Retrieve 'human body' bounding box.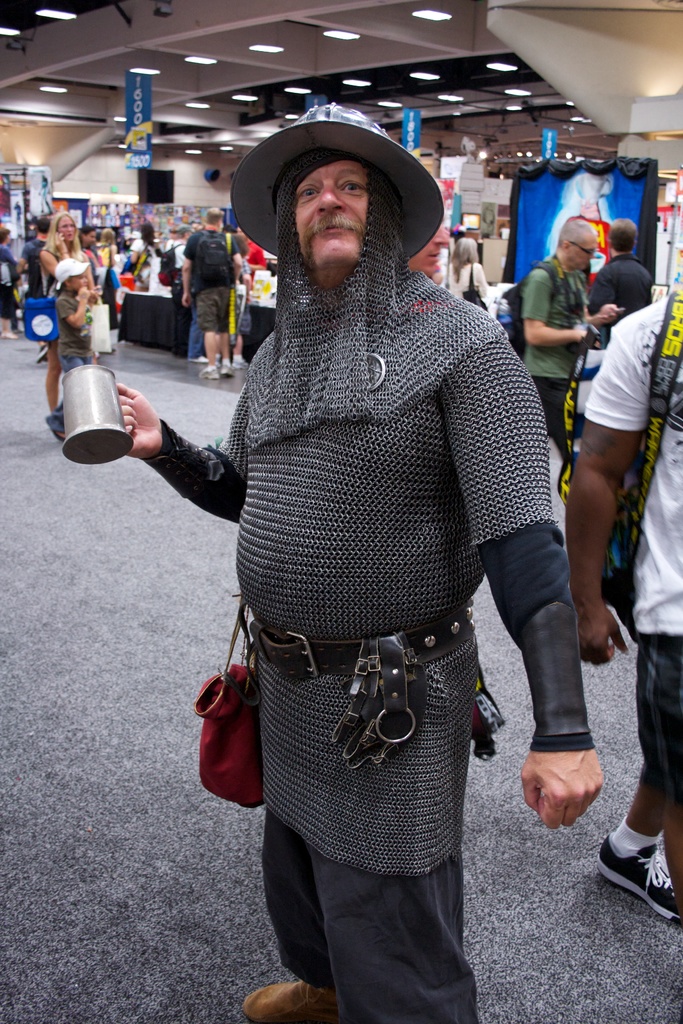
Bounding box: (left=516, top=223, right=618, bottom=502).
